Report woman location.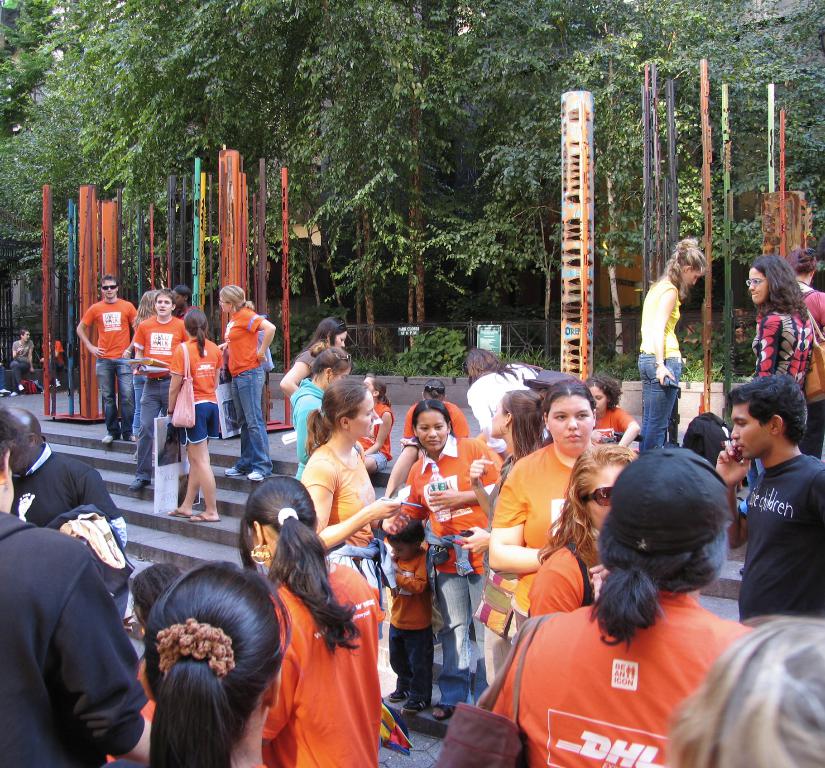
Report: (left=578, top=369, right=650, bottom=457).
